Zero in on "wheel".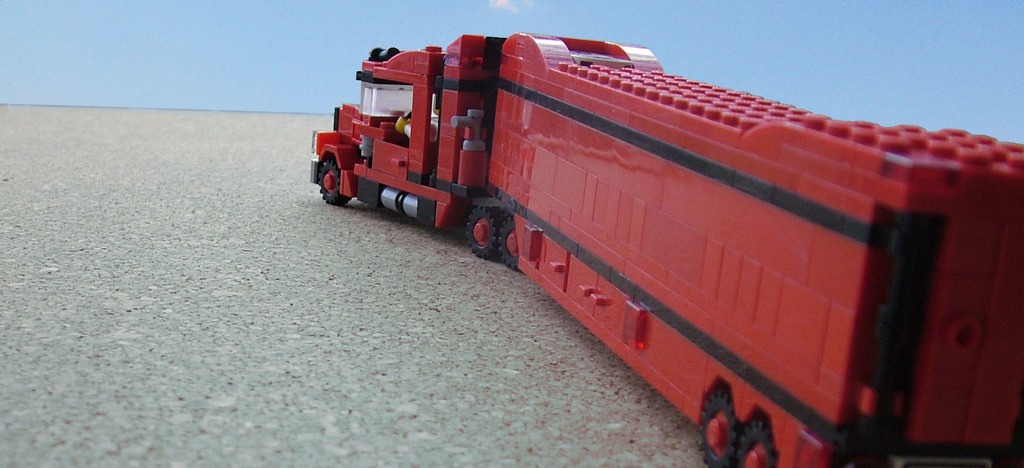
Zeroed in: [left=454, top=197, right=508, bottom=259].
